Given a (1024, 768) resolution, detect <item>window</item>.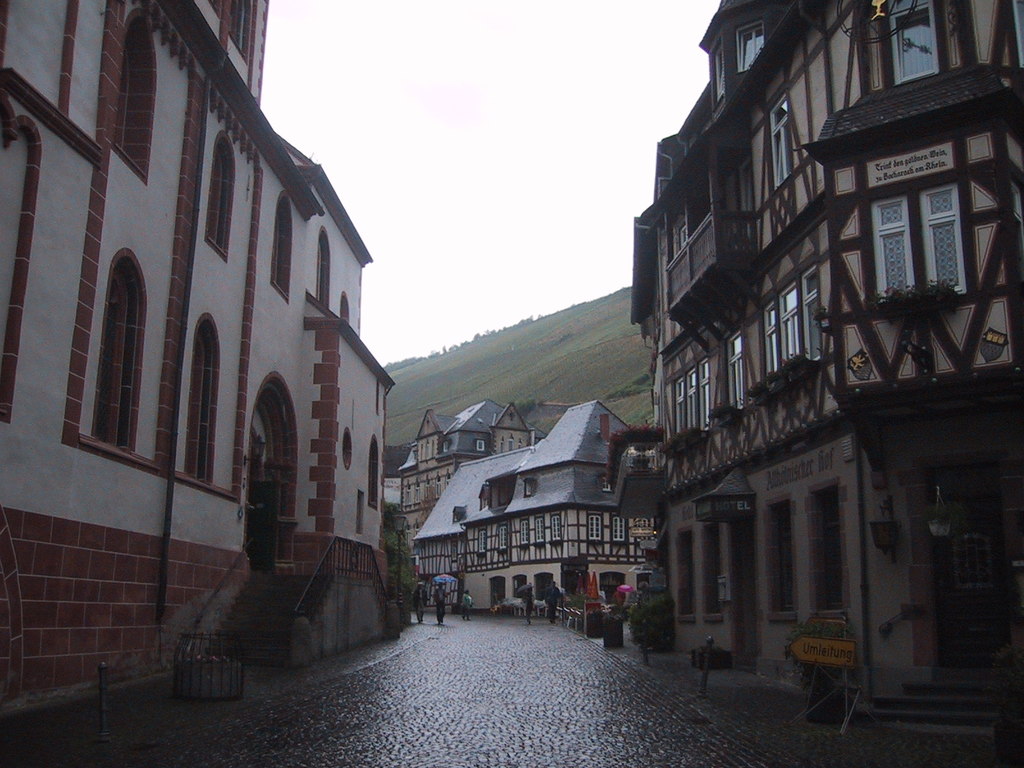
pyautogui.locateOnScreen(888, 4, 943, 83).
